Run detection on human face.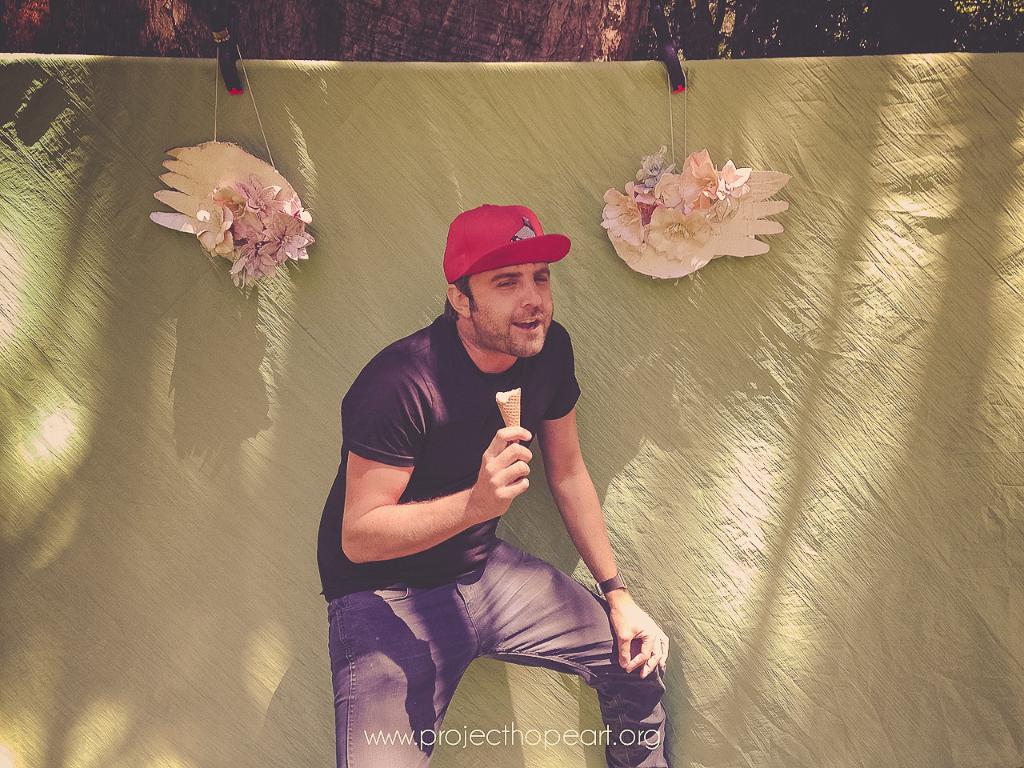
Result: [x1=471, y1=266, x2=555, y2=362].
